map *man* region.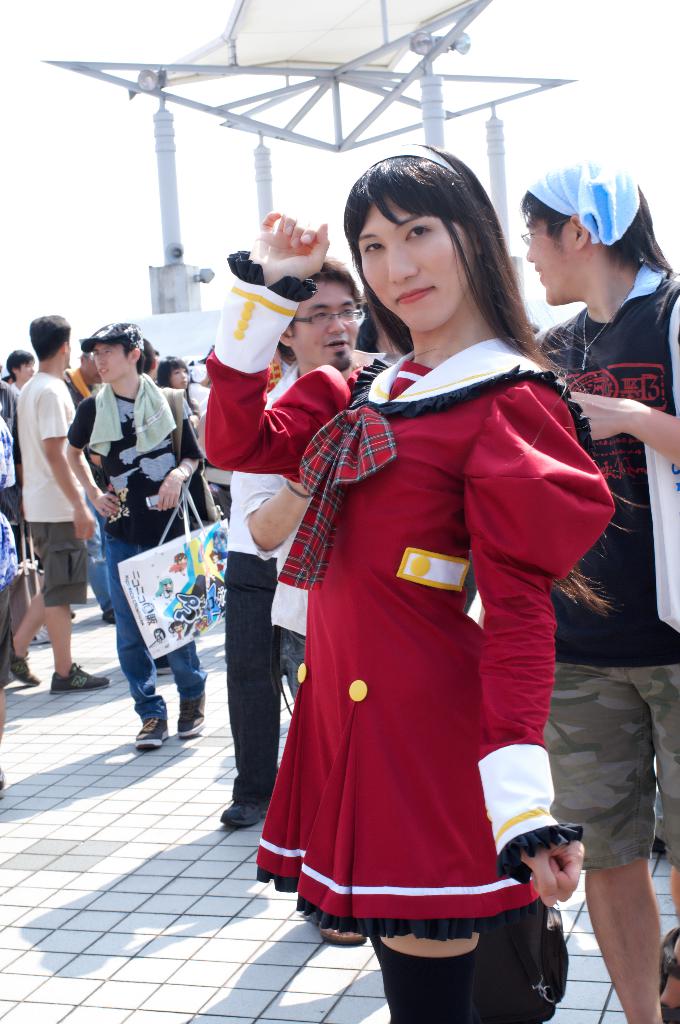
Mapped to (left=240, top=258, right=369, bottom=948).
